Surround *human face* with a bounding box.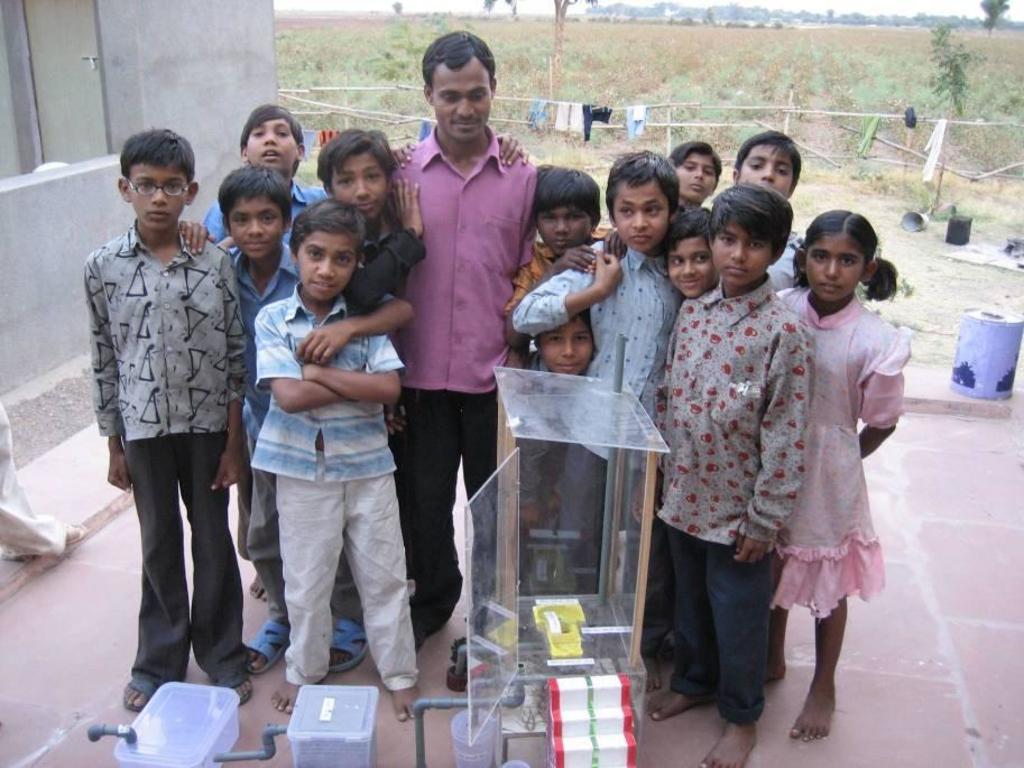
739:140:793:197.
